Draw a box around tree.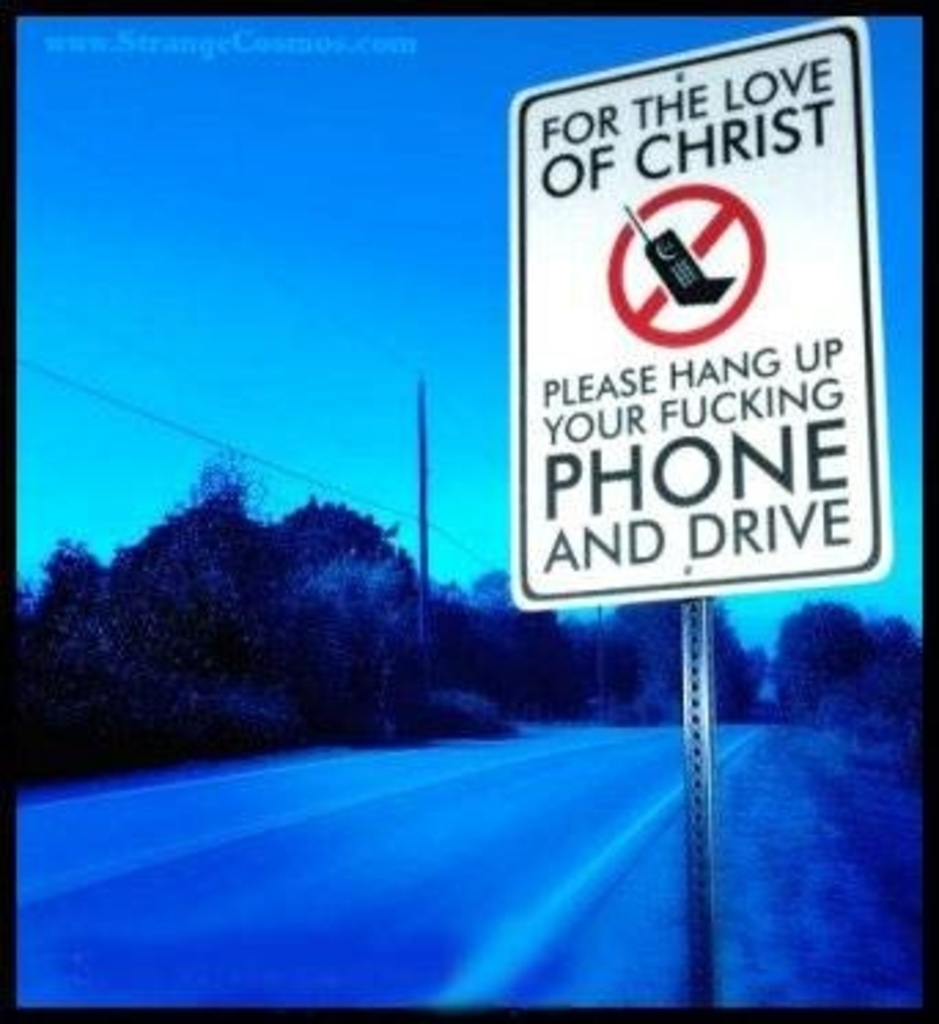
{"left": 596, "top": 593, "right": 741, "bottom": 697}.
